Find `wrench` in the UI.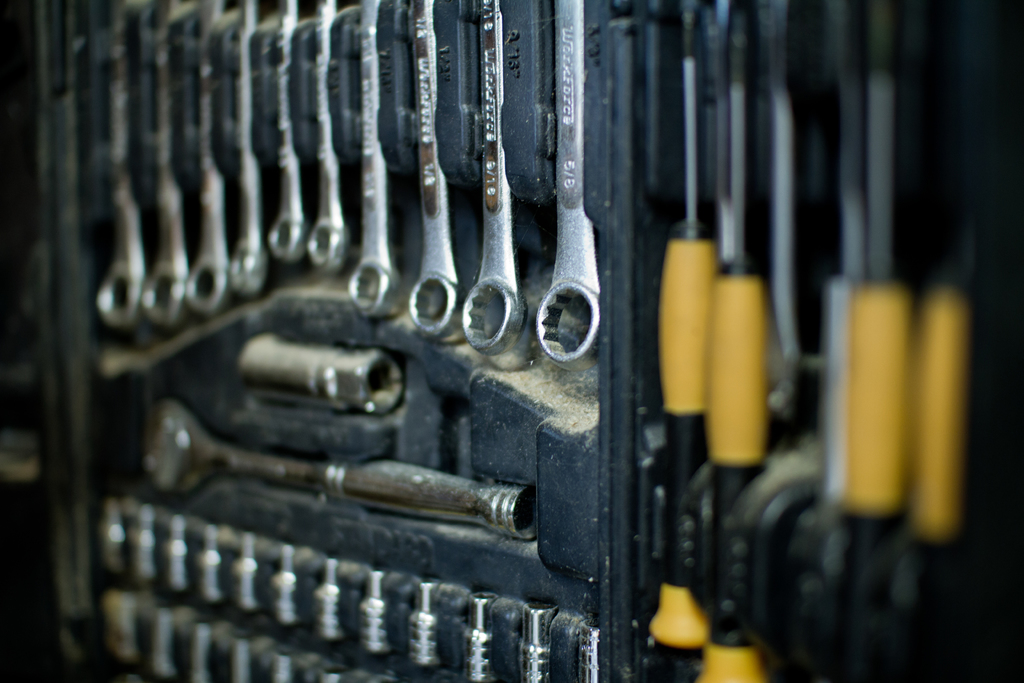
UI element at detection(524, 0, 614, 397).
